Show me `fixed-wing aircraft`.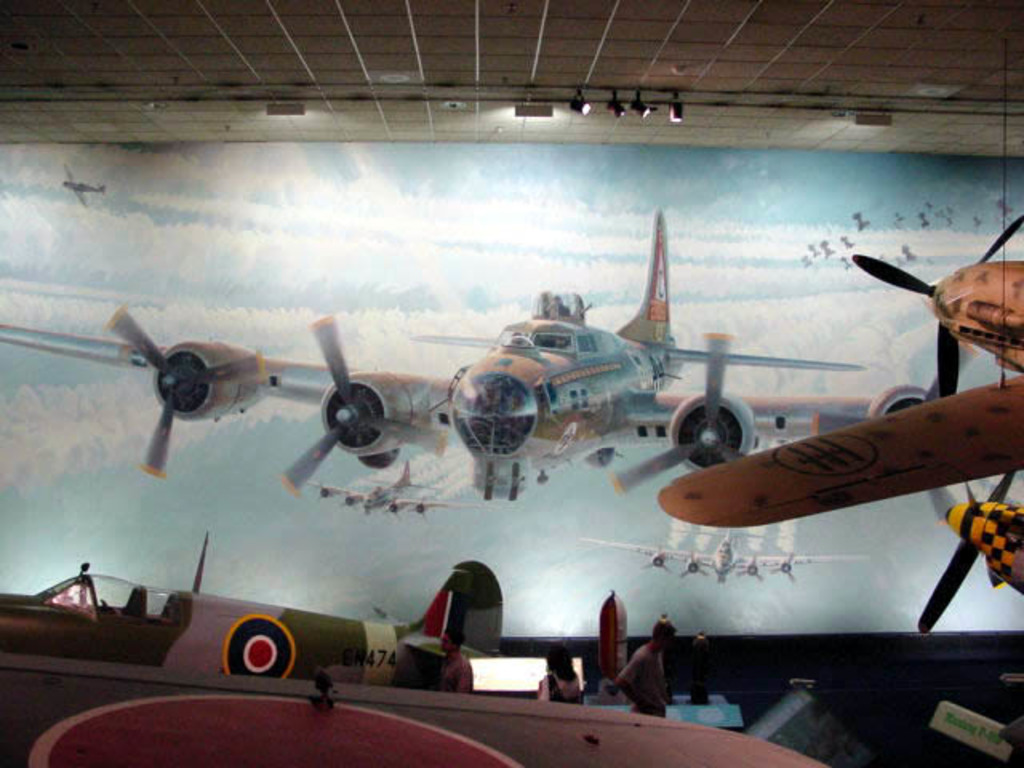
`fixed-wing aircraft` is here: [x1=0, y1=531, x2=504, y2=675].
